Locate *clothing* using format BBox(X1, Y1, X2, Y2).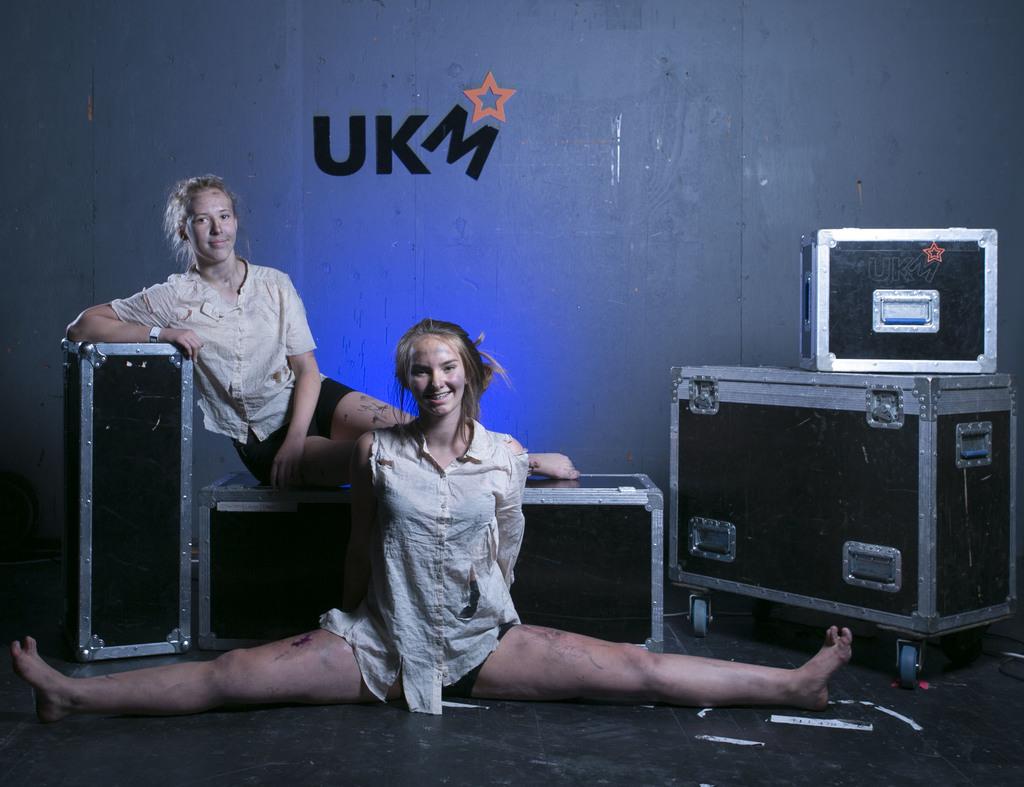
BBox(327, 370, 540, 697).
